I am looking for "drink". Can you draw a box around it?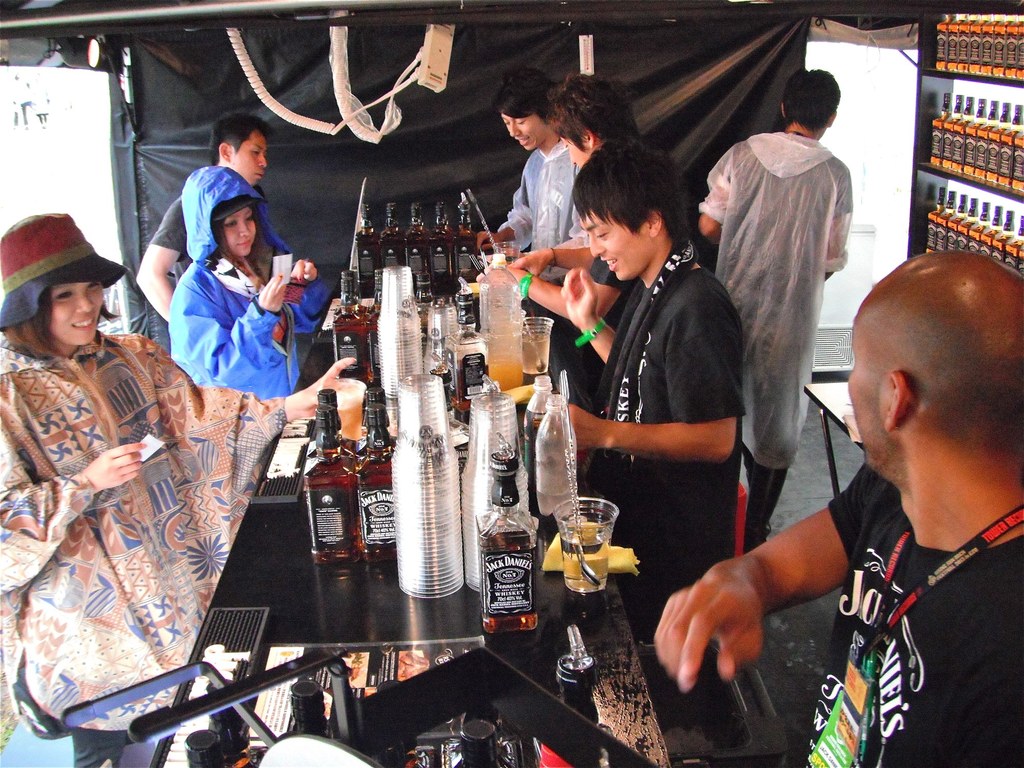
Sure, the bounding box is x1=477 y1=512 x2=536 y2=634.
